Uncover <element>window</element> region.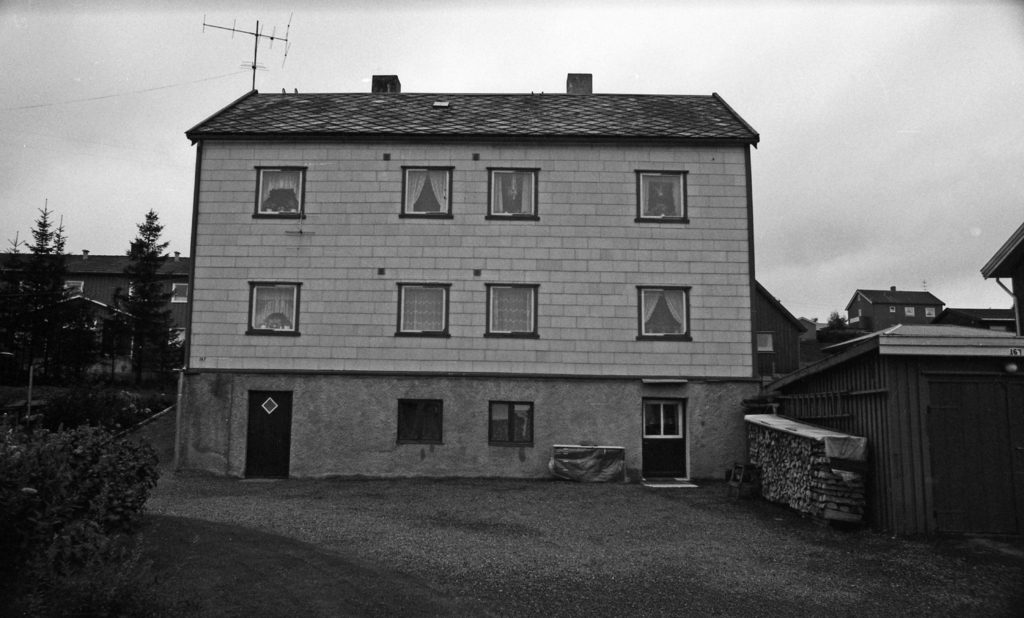
Uncovered: [x1=627, y1=167, x2=689, y2=220].
